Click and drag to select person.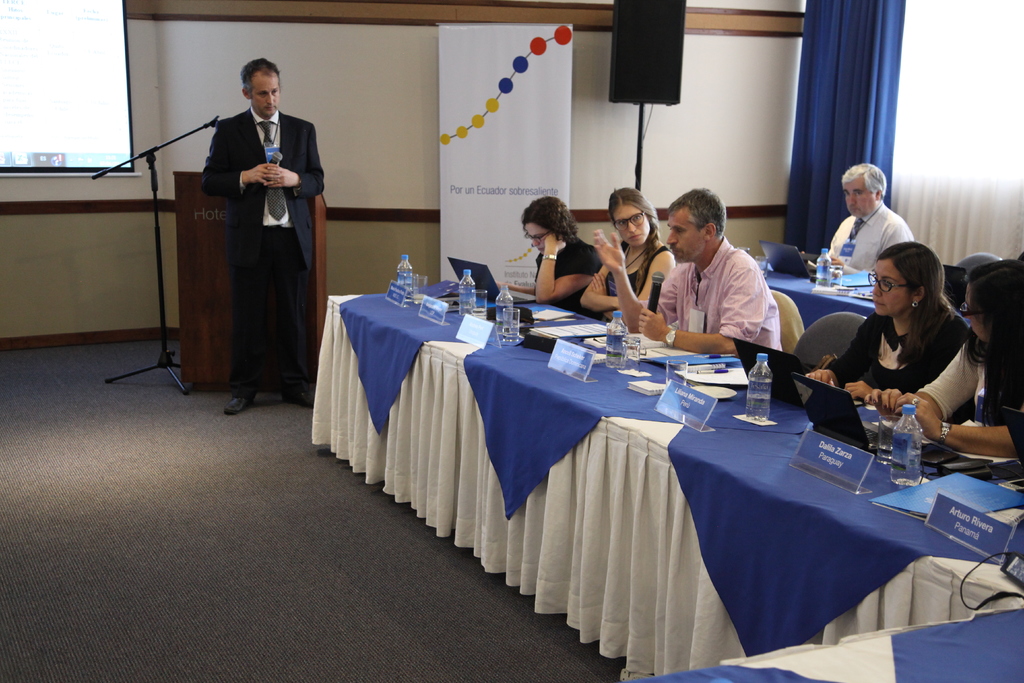
Selection: [left=200, top=48, right=351, bottom=418].
